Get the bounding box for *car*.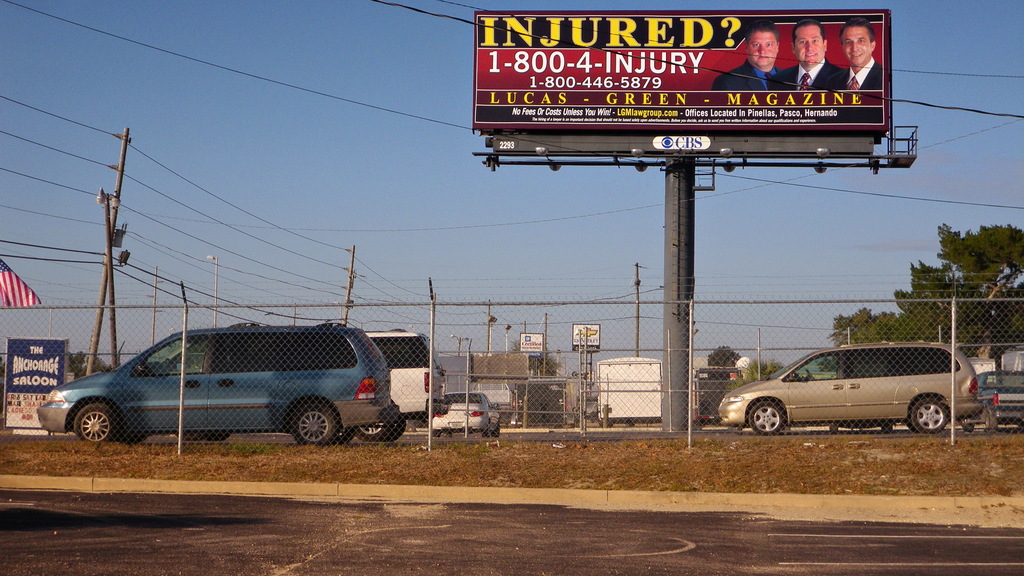
(x1=957, y1=368, x2=1023, y2=434).
